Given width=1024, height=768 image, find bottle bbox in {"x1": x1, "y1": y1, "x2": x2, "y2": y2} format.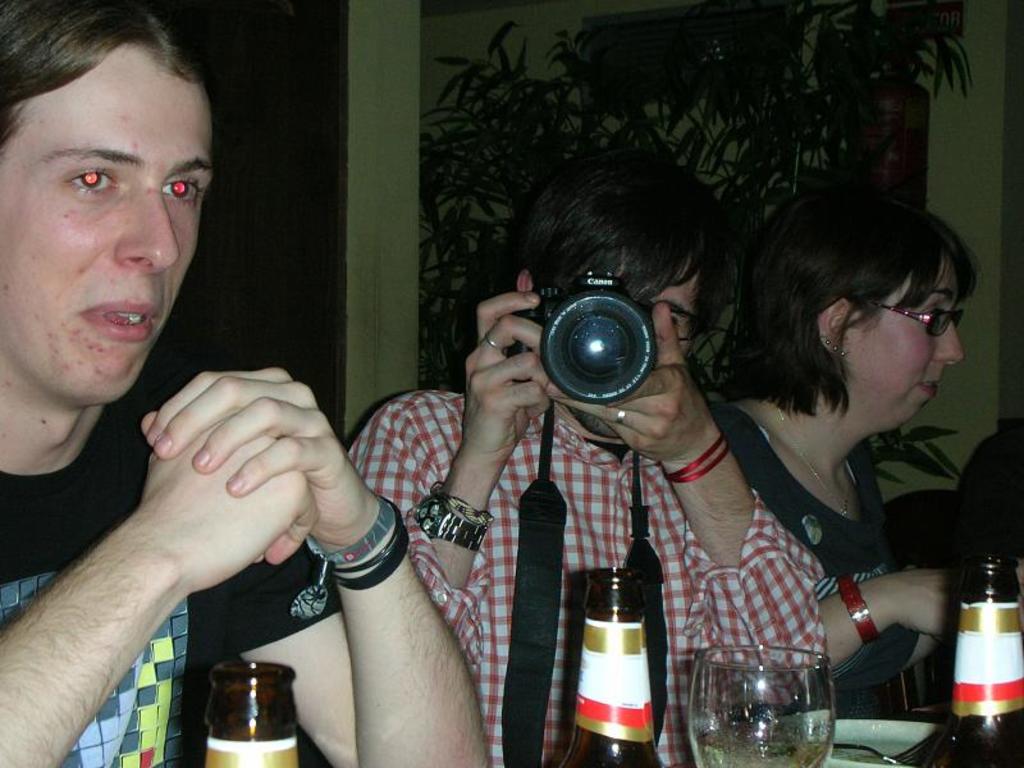
{"x1": 948, "y1": 550, "x2": 1023, "y2": 767}.
